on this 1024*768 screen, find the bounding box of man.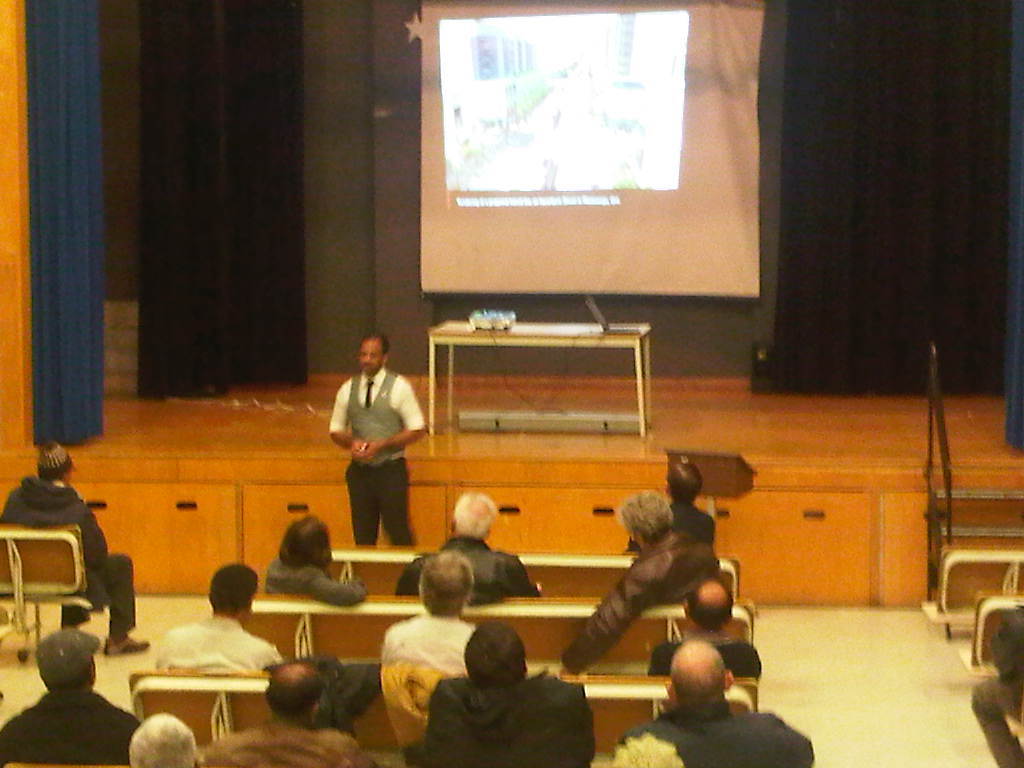
Bounding box: [0,620,141,767].
